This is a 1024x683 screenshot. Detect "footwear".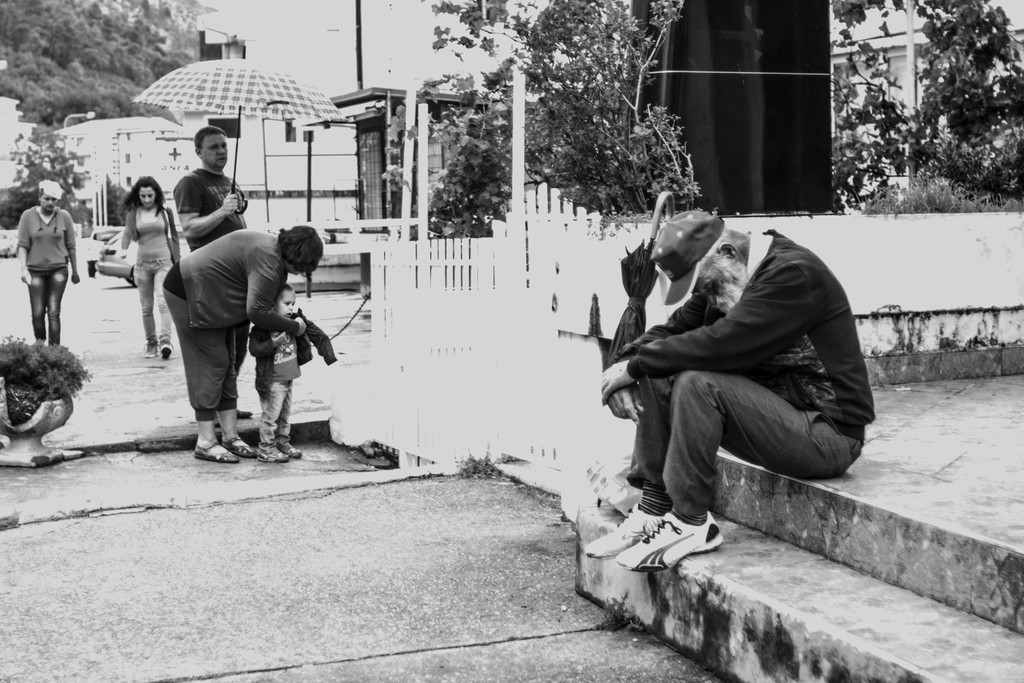
(223, 420, 265, 462).
